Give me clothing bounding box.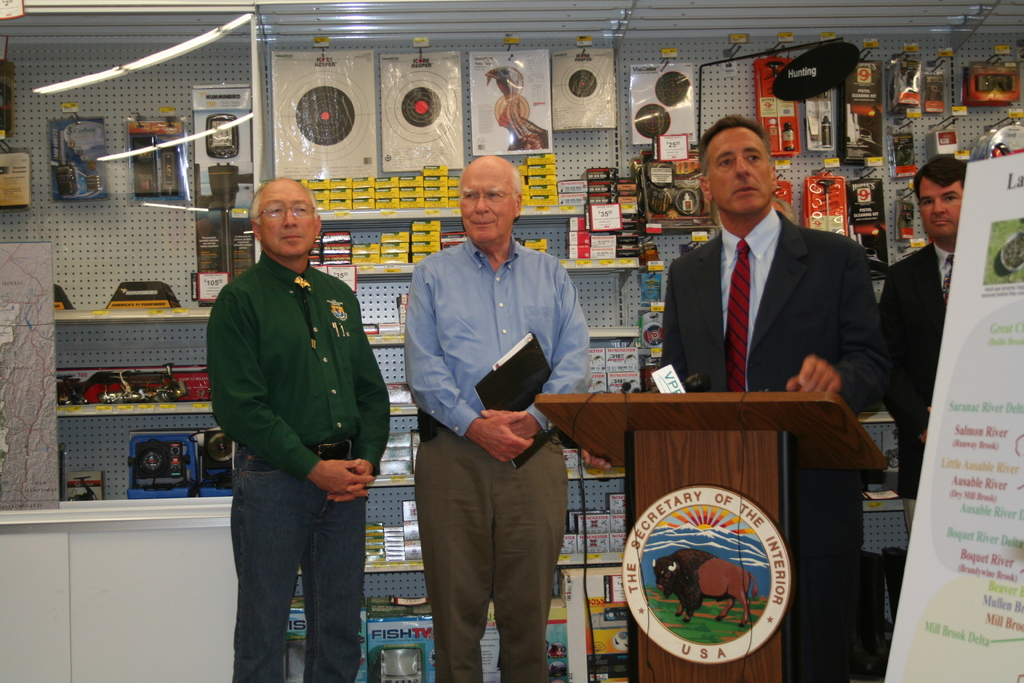
box(200, 182, 389, 642).
